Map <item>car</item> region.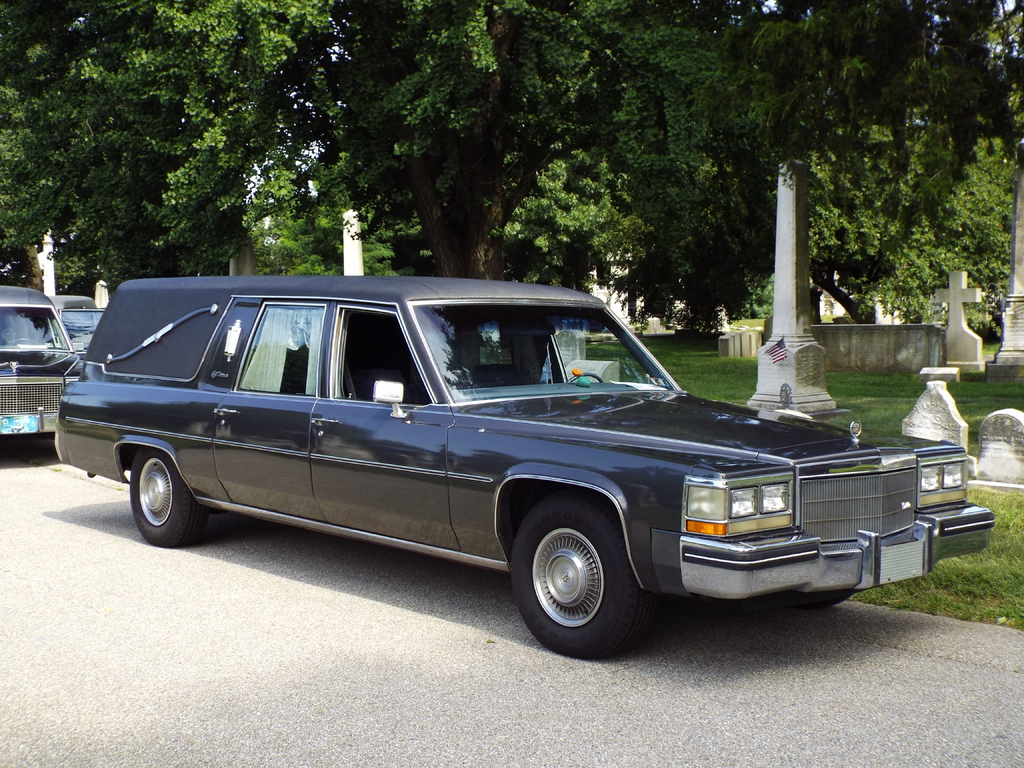
Mapped to rect(55, 275, 998, 660).
